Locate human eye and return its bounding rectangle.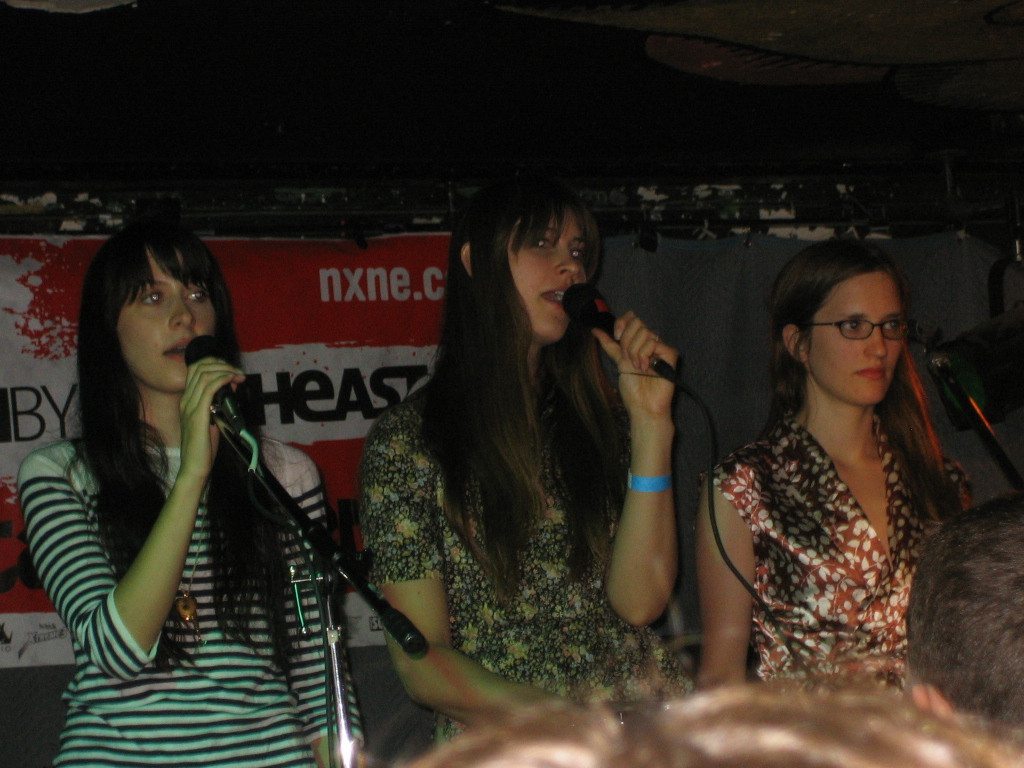
locate(529, 237, 556, 261).
